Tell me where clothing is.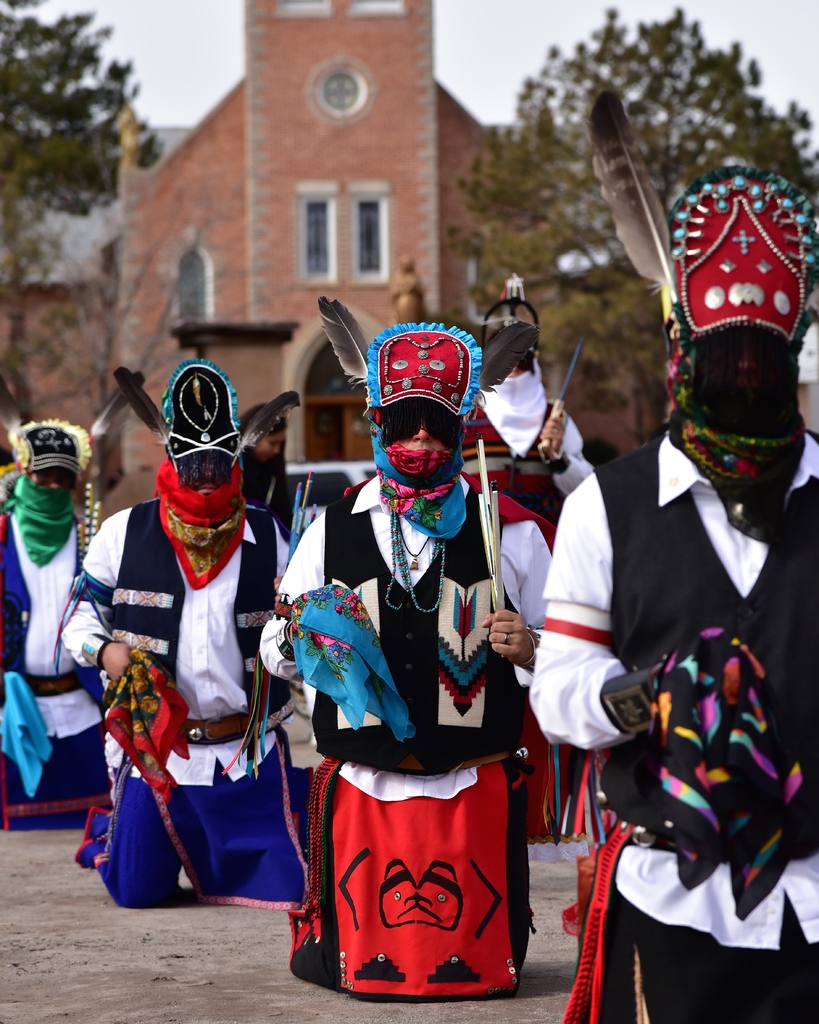
clothing is at x1=530, y1=428, x2=818, y2=1023.
